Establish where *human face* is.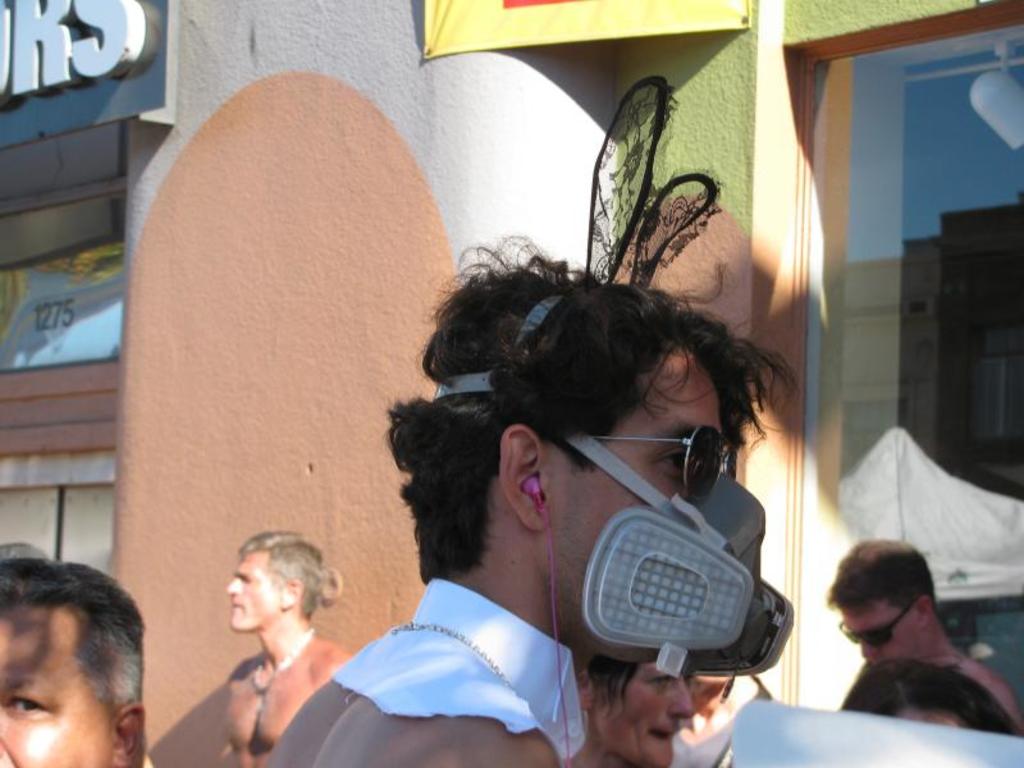
Established at box(558, 346, 721, 666).
